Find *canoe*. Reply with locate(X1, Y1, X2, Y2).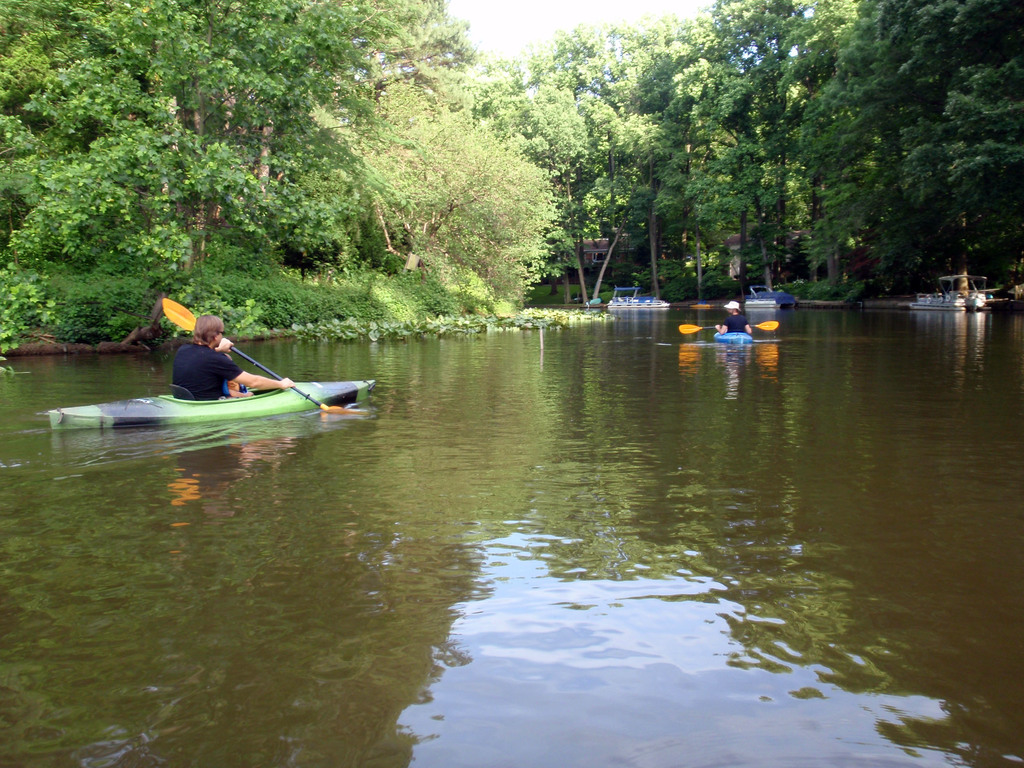
locate(712, 331, 752, 345).
